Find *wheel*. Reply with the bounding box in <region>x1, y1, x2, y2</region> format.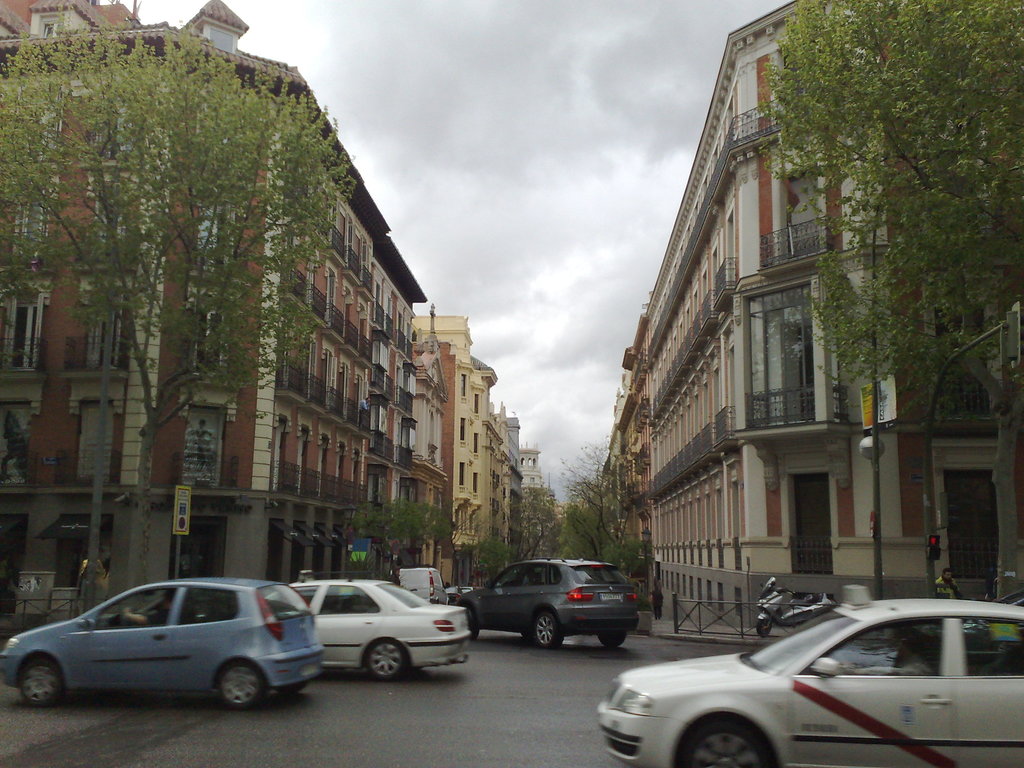
<region>184, 664, 264, 726</region>.
